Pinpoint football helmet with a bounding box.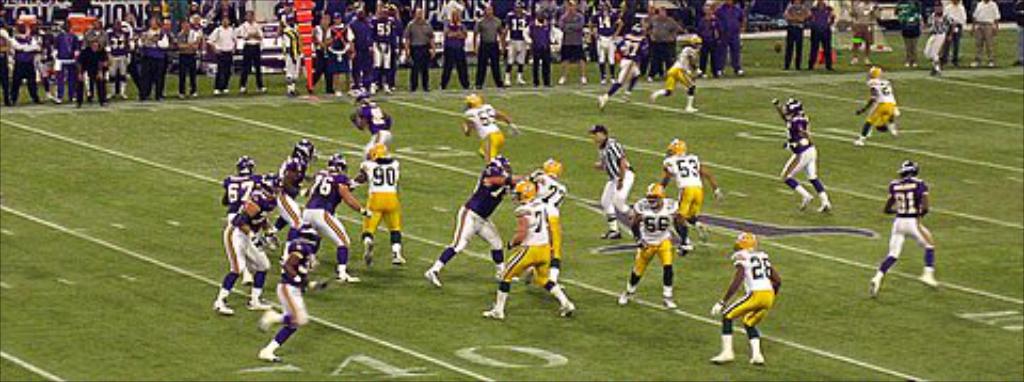
region(506, 179, 533, 203).
